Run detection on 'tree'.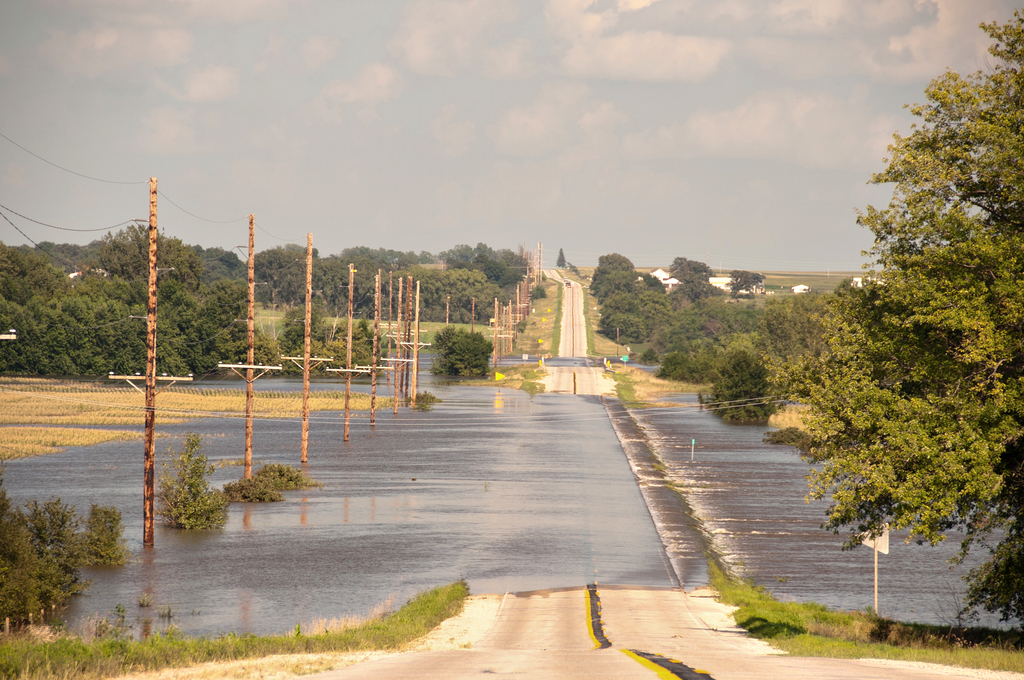
Result: box=[676, 273, 718, 304].
